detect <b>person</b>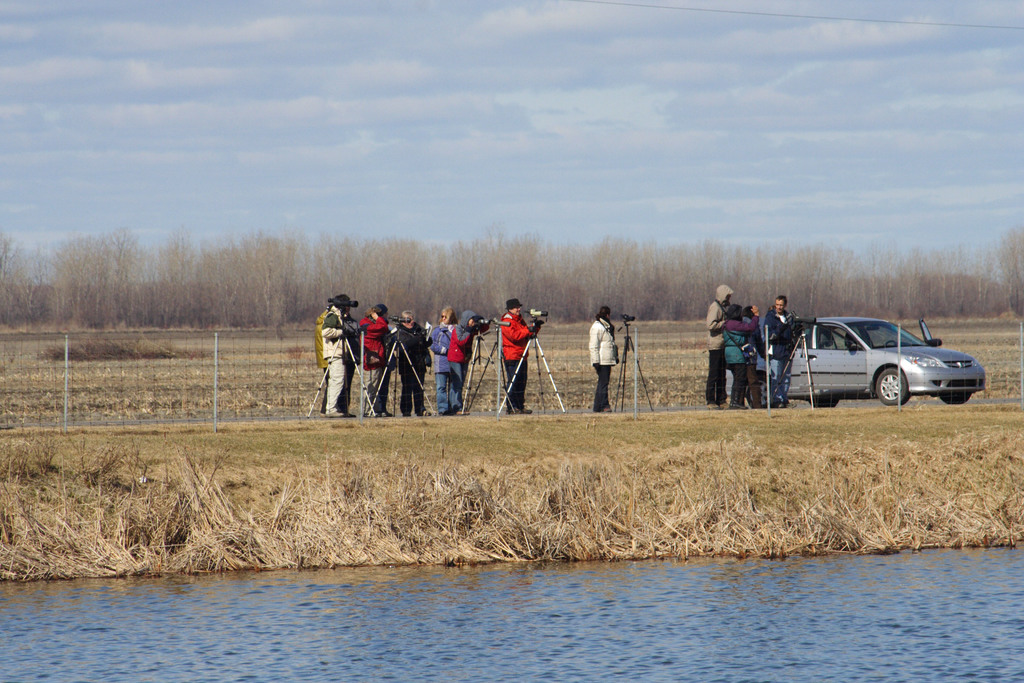
316,298,330,379
